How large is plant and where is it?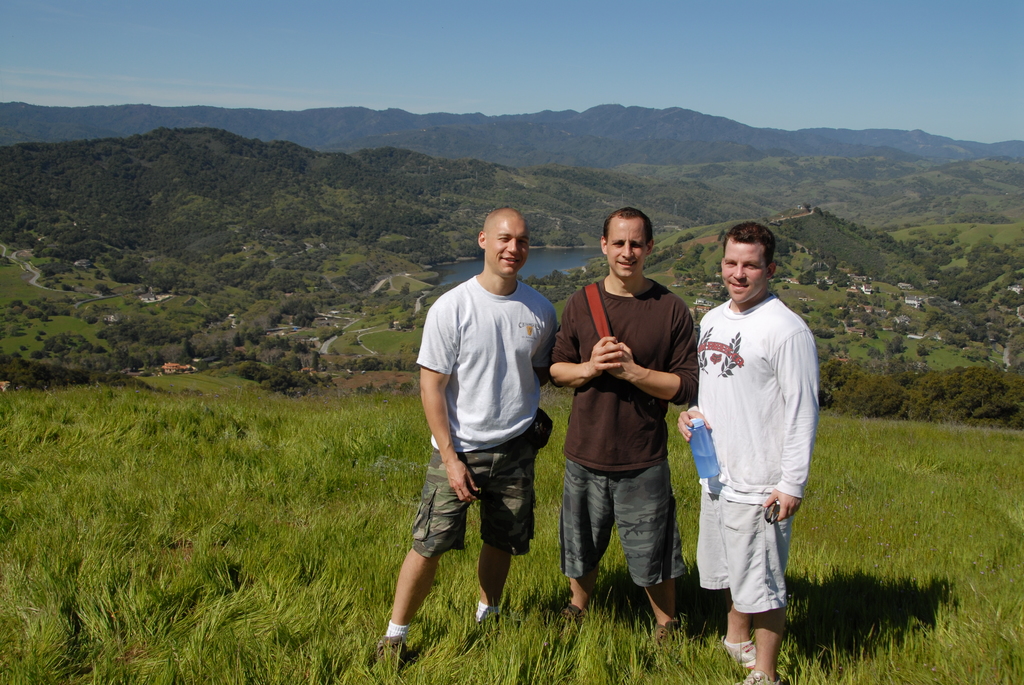
Bounding box: left=641, top=222, right=758, bottom=257.
